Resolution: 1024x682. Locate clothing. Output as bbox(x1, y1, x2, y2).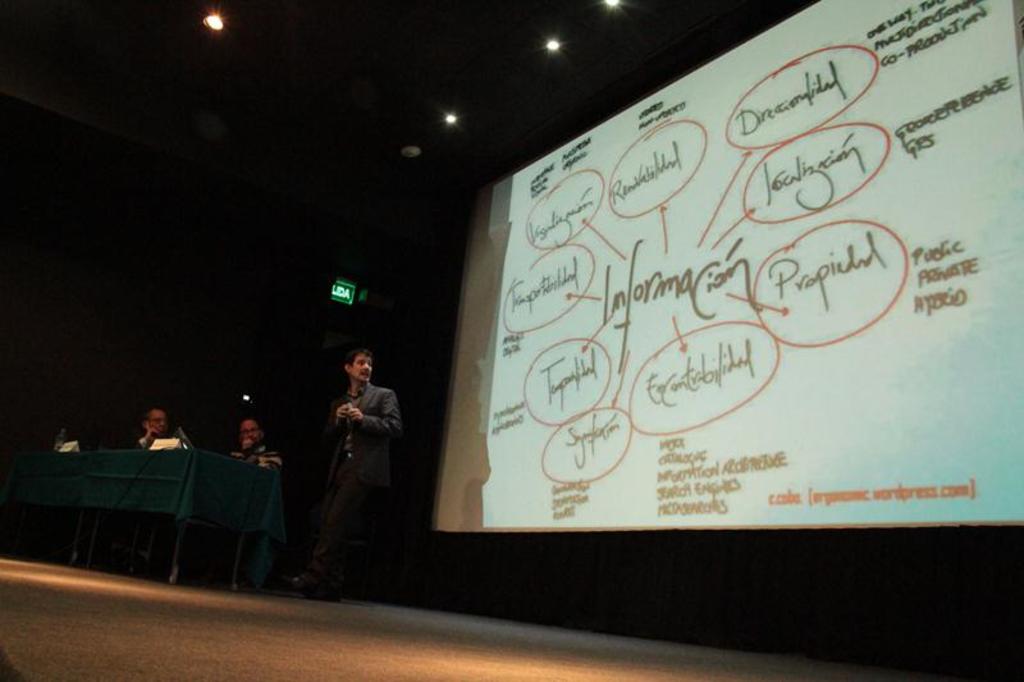
bbox(308, 352, 408, 582).
